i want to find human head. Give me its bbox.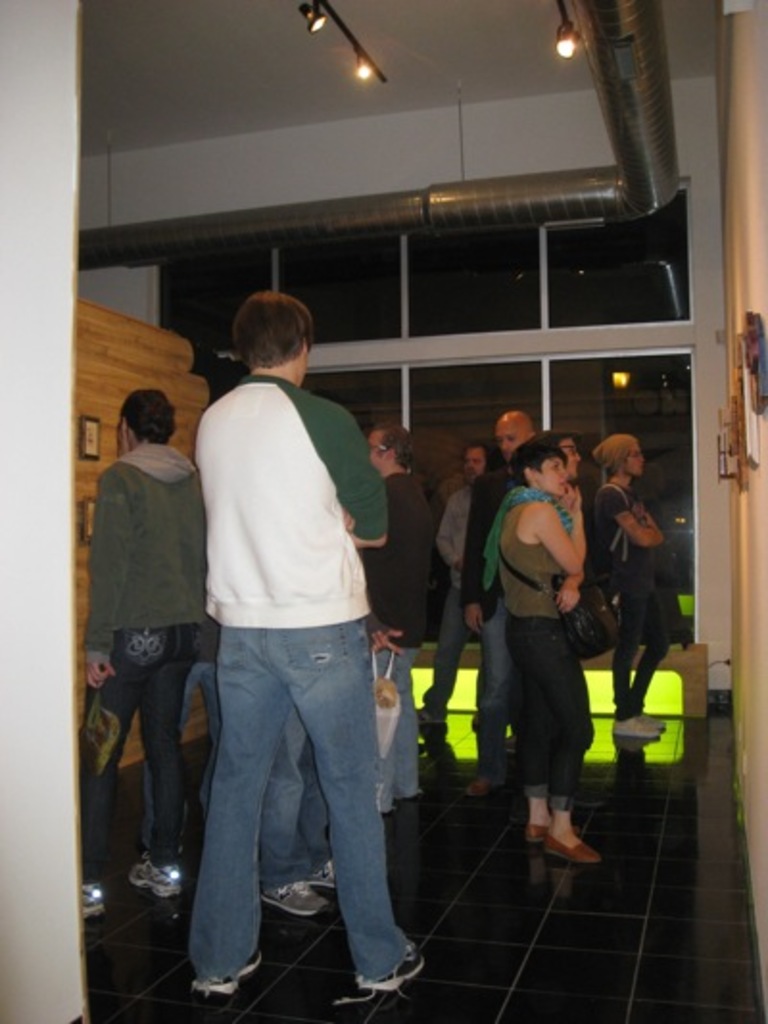
[493,411,536,459].
